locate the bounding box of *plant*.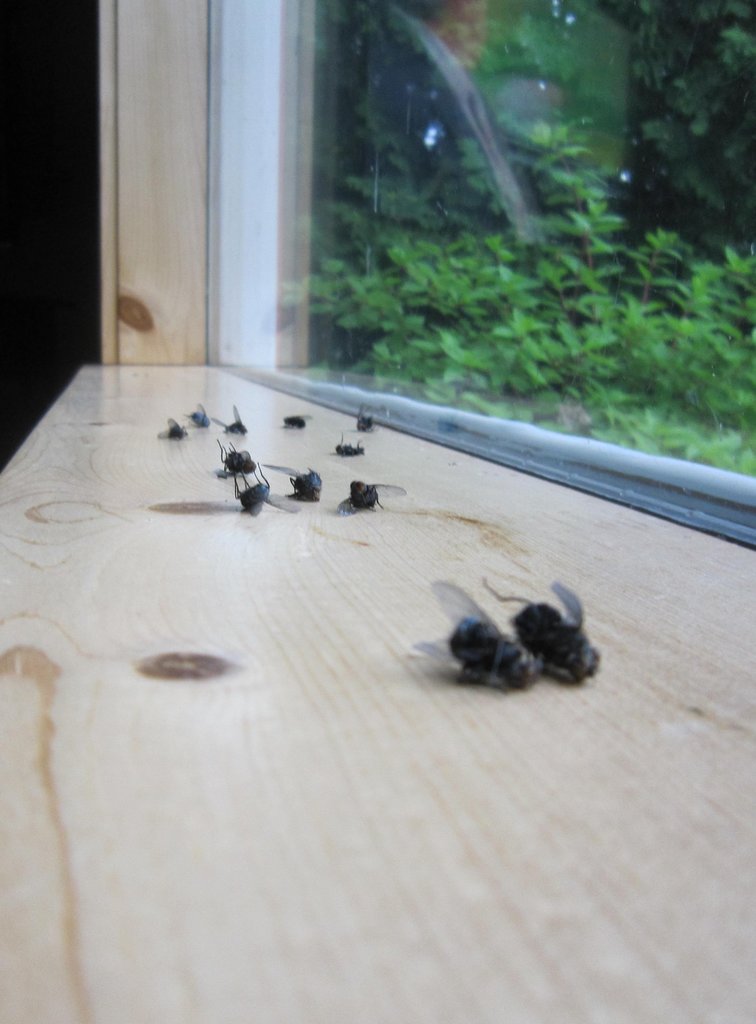
Bounding box: (275,115,755,429).
